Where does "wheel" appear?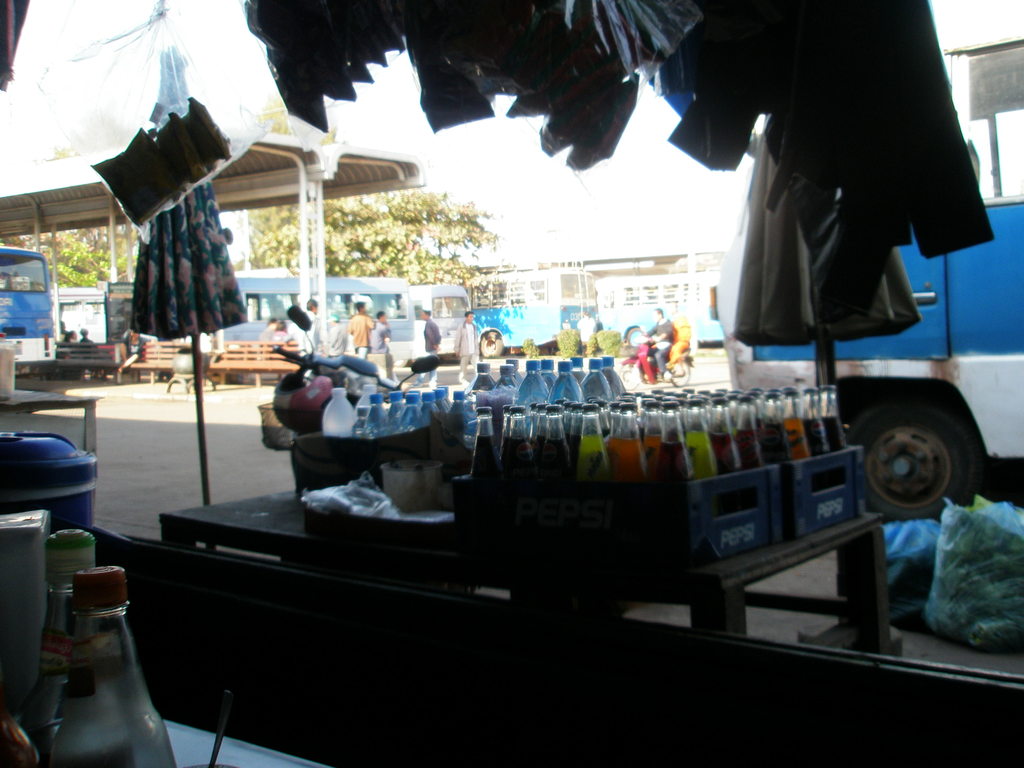
Appears at rect(627, 323, 644, 343).
